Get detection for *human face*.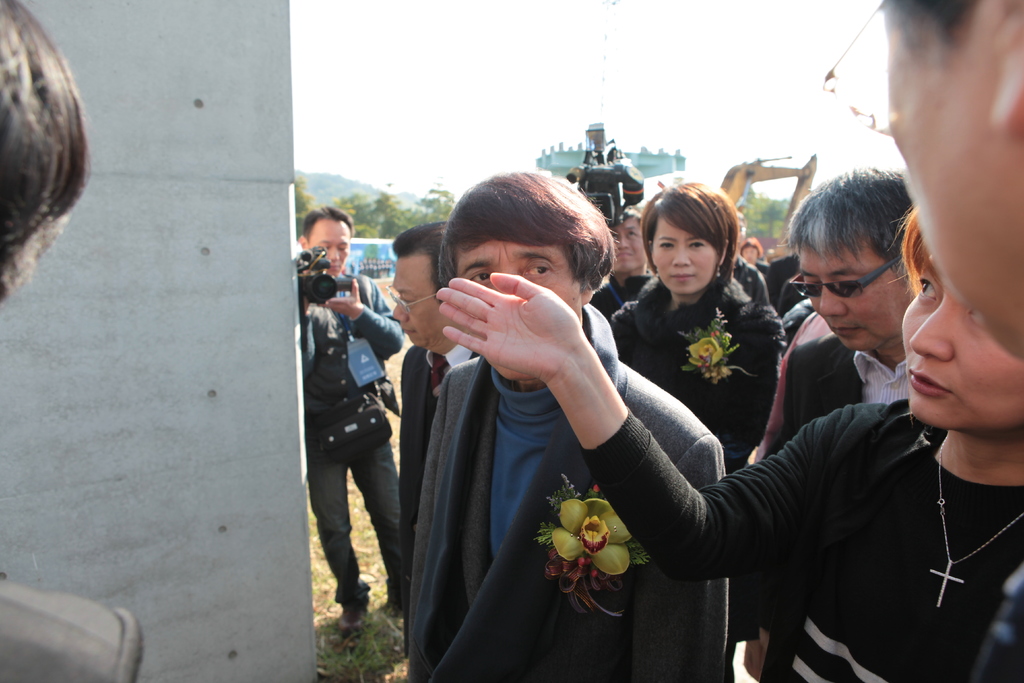
Detection: locate(447, 229, 582, 329).
